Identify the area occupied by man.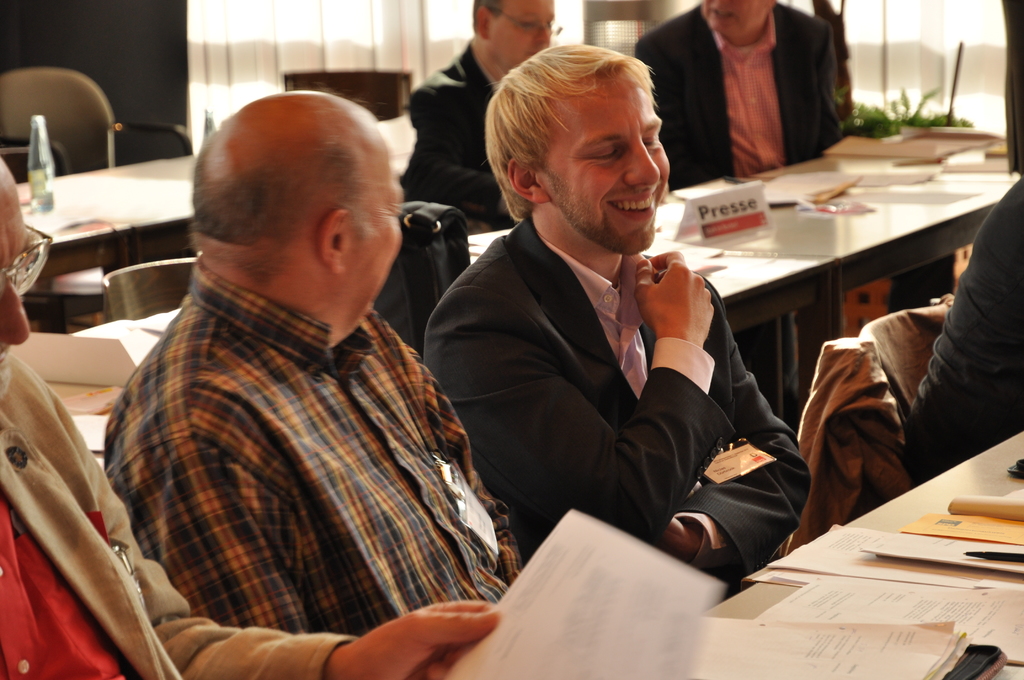
Area: (x1=0, y1=149, x2=504, y2=679).
